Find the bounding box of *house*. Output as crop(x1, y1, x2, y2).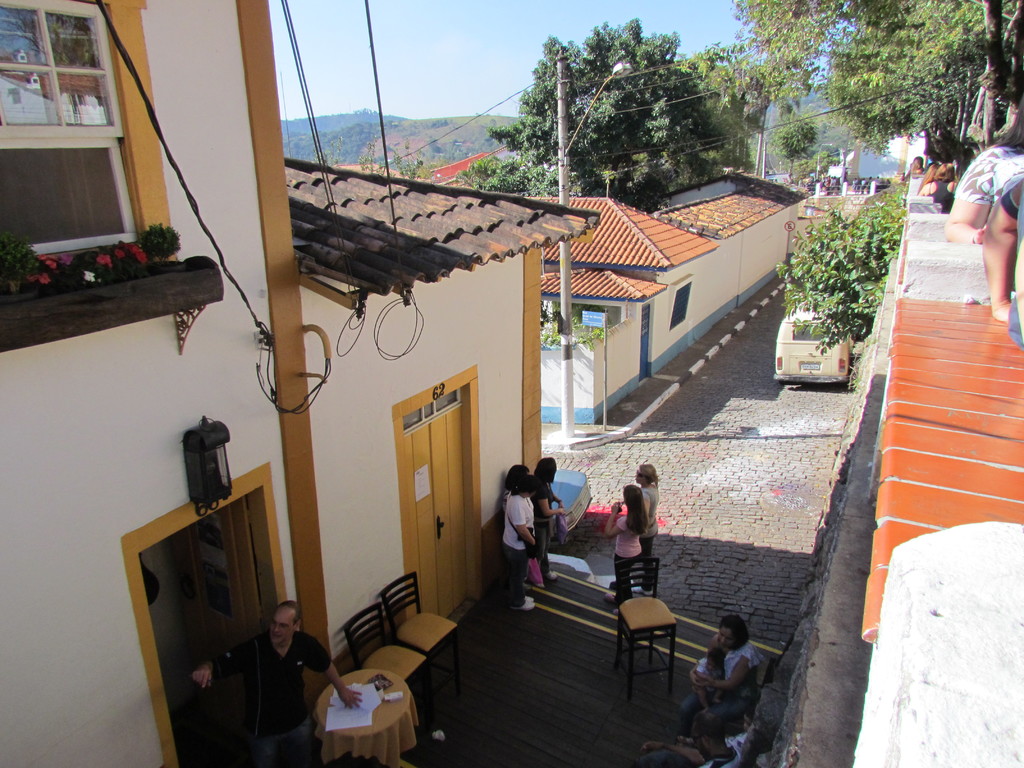
crop(273, 114, 539, 751).
